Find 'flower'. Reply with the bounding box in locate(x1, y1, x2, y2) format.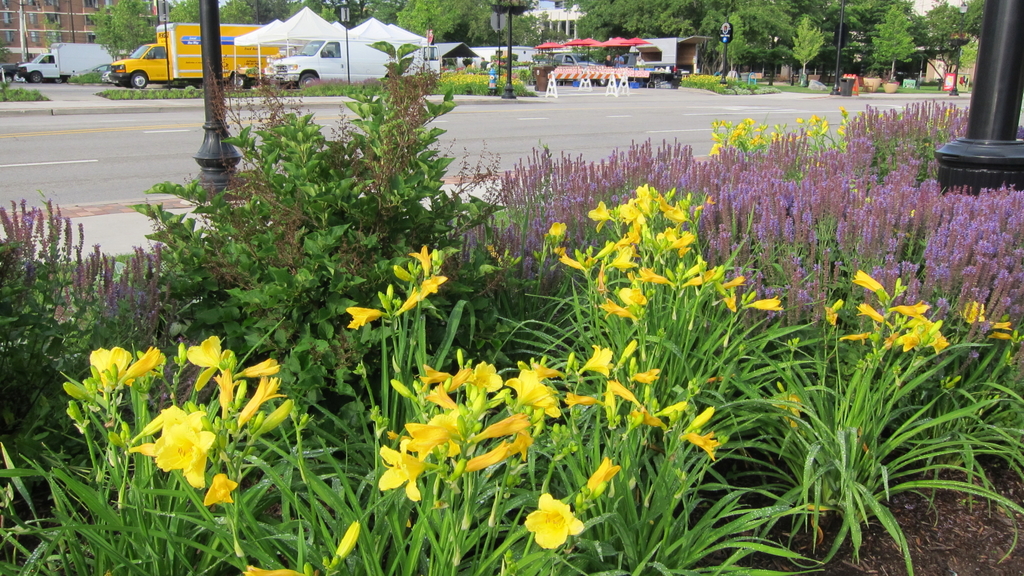
locate(138, 399, 216, 486).
